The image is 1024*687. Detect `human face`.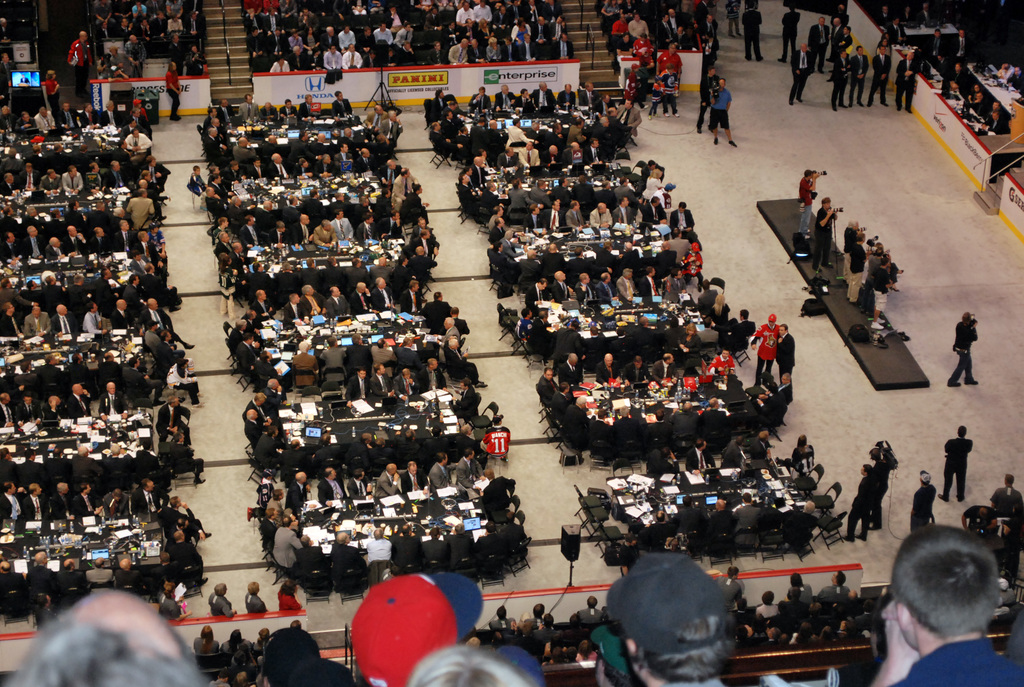
Detection: Rect(337, 212, 343, 218).
